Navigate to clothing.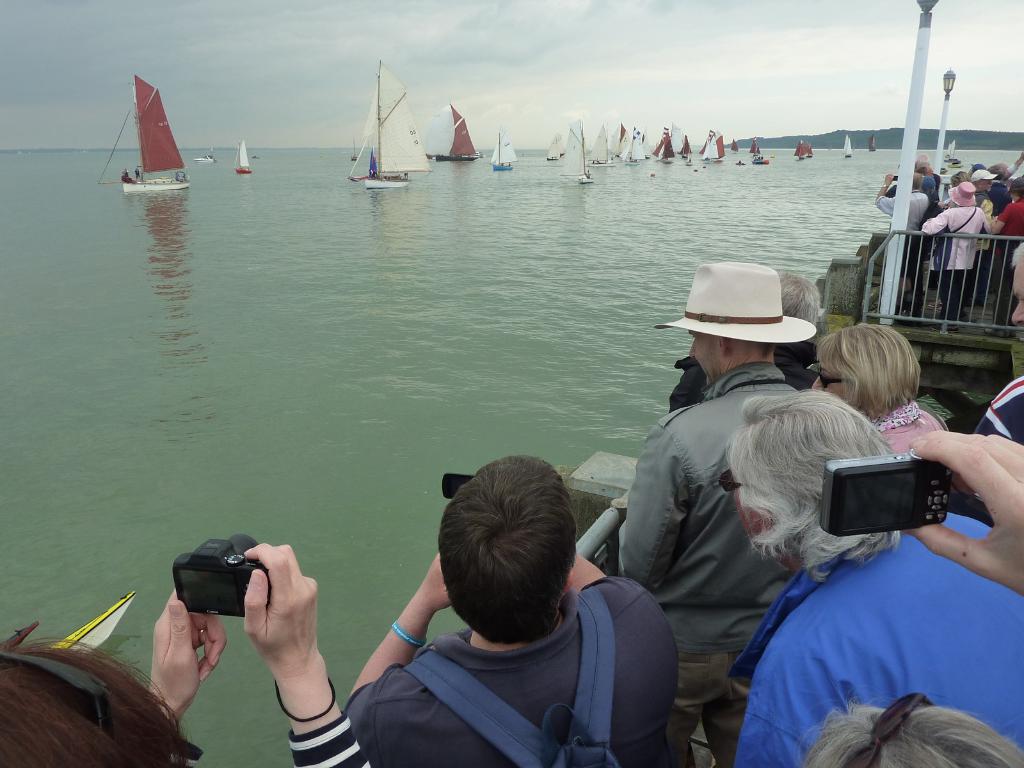
Navigation target: 287, 716, 376, 767.
